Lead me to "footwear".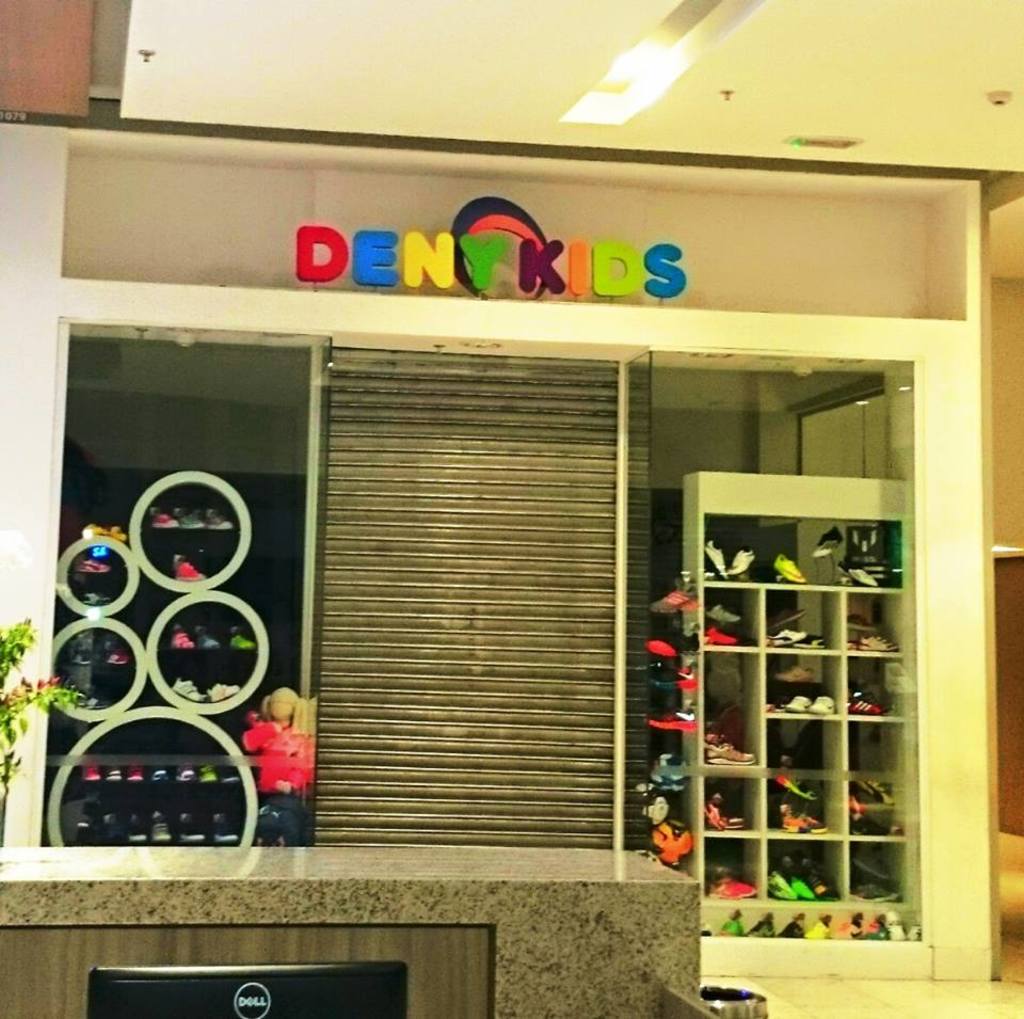
Lead to 704/739/758/766.
